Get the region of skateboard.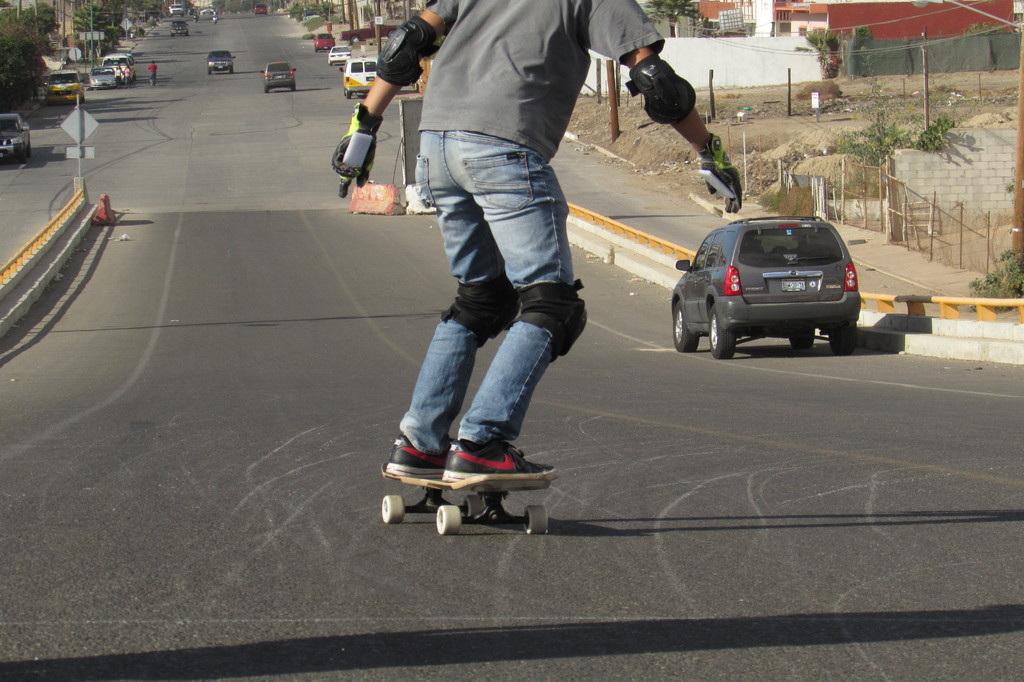
region(392, 434, 589, 535).
